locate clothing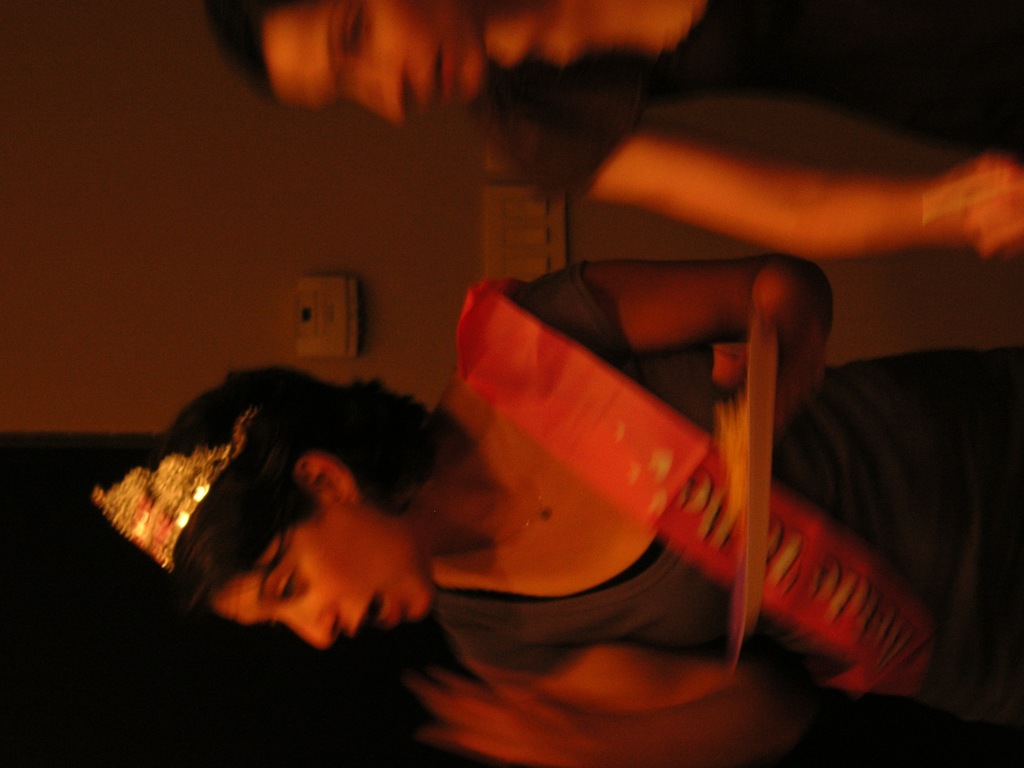
{"left": 436, "top": 268, "right": 1023, "bottom": 705}
